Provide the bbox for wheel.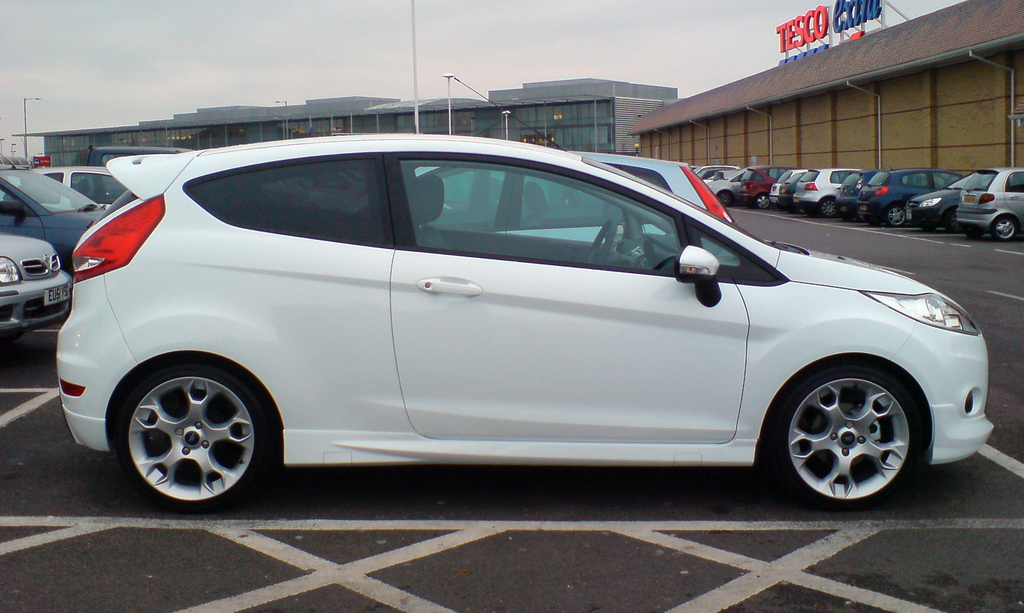
region(841, 217, 851, 221).
